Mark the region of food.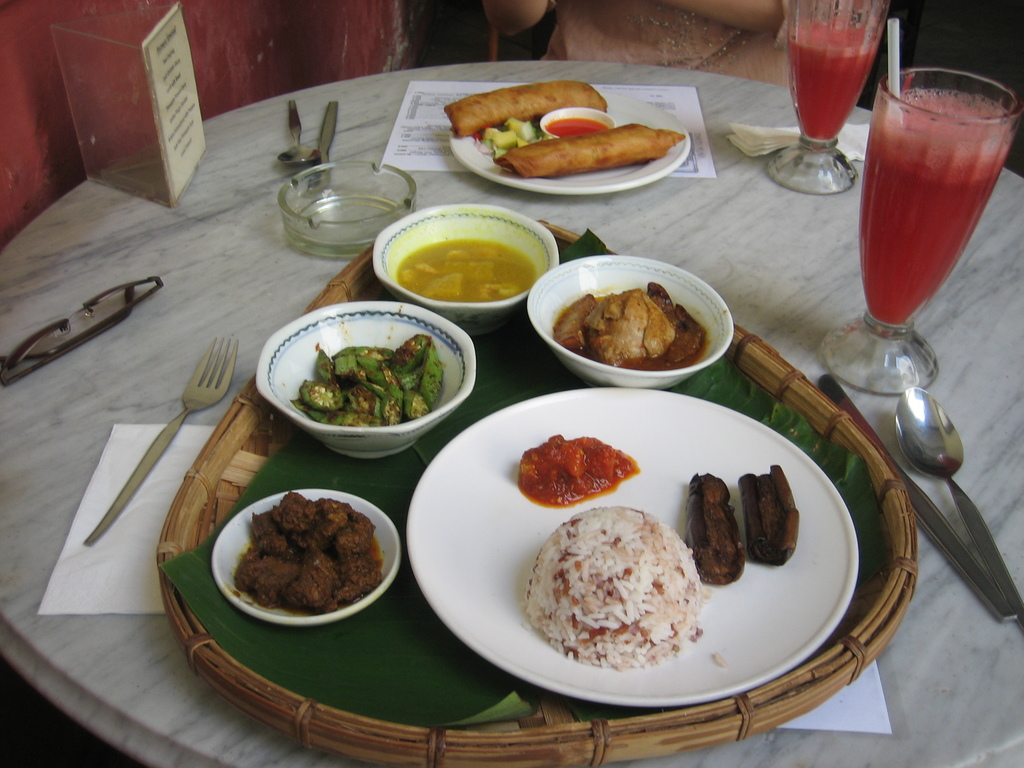
Region: x1=714, y1=651, x2=728, y2=671.
